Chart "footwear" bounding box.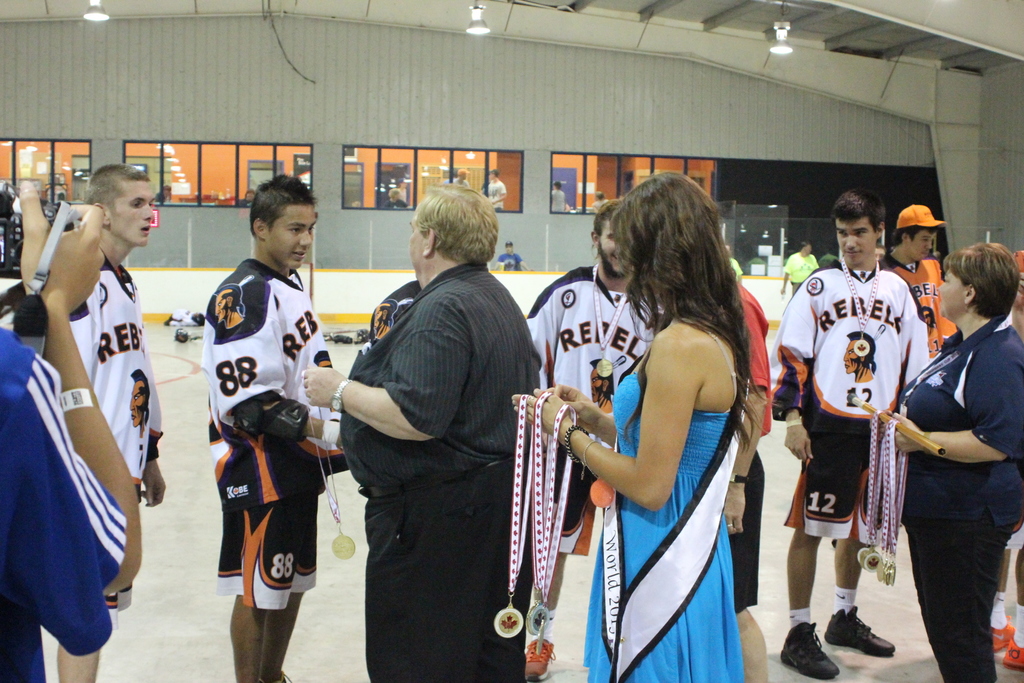
Charted: <region>991, 615, 1017, 655</region>.
